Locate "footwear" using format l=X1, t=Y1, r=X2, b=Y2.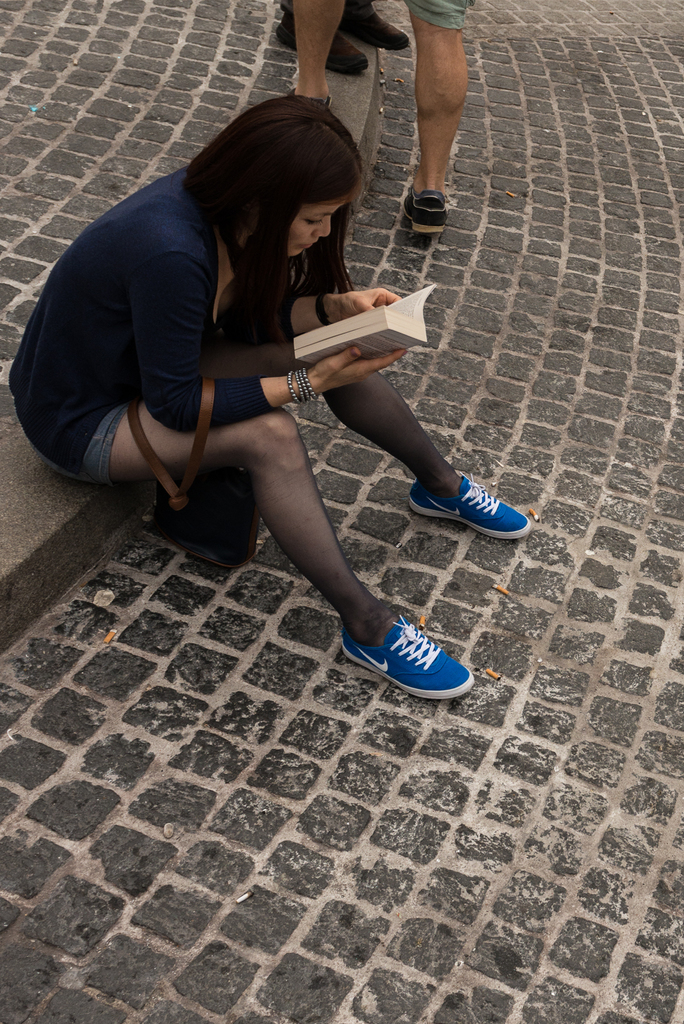
l=405, t=466, r=535, b=538.
